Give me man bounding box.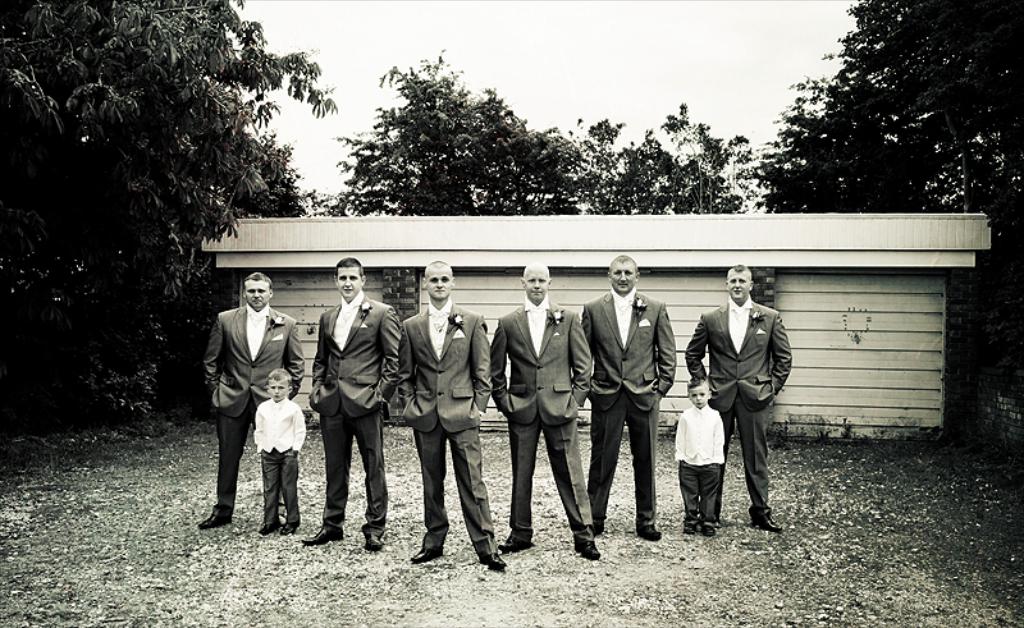
pyautogui.locateOnScreen(307, 258, 403, 550).
